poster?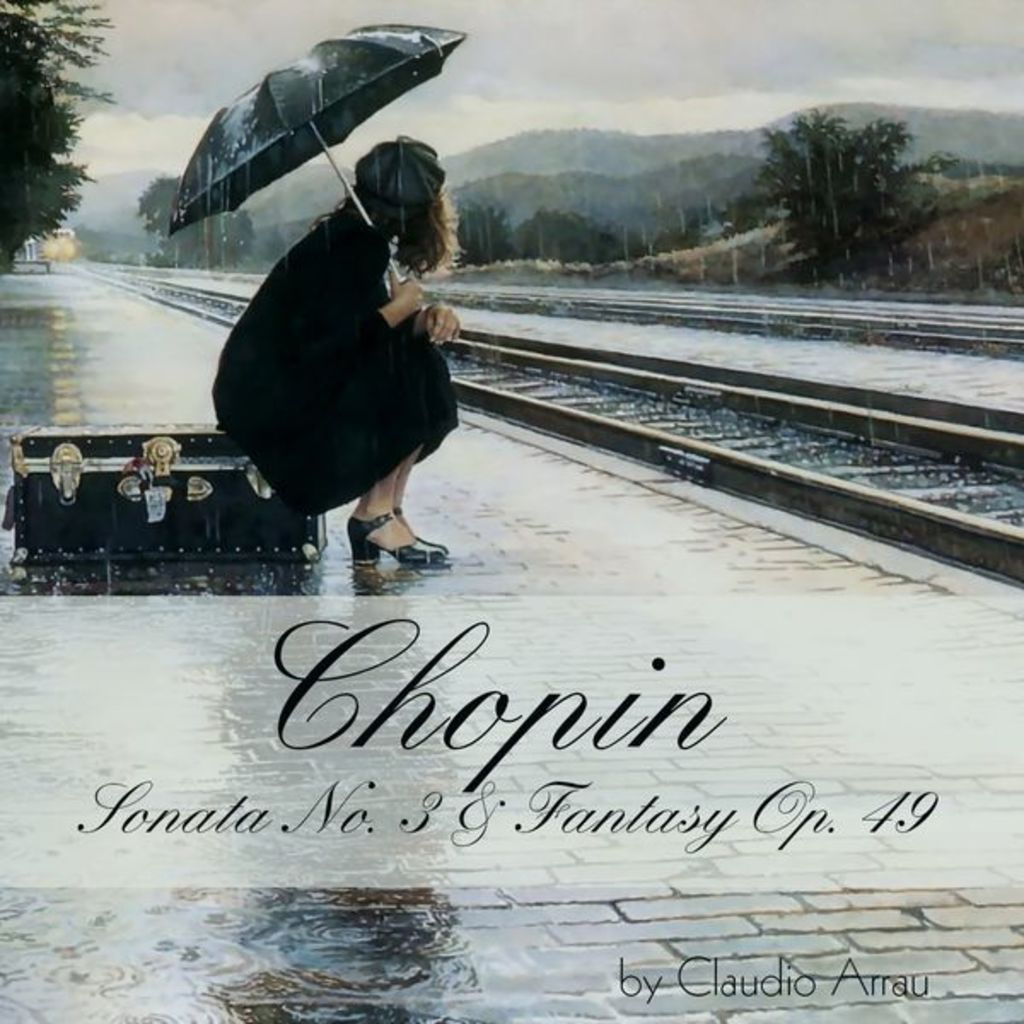
bbox=[0, 0, 1022, 1022]
